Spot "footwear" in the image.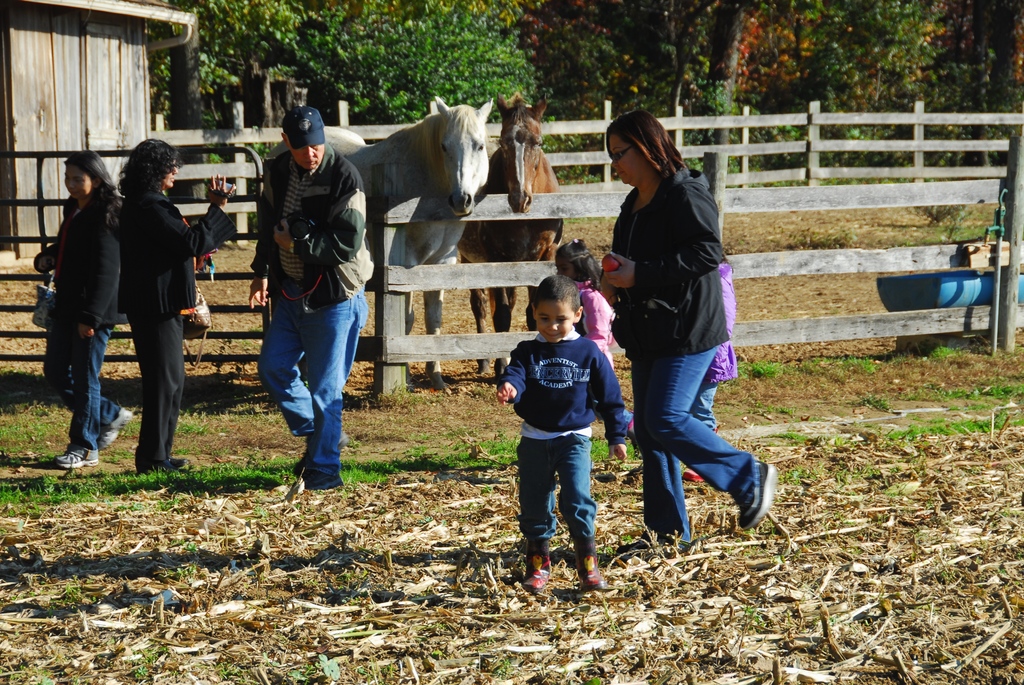
"footwear" found at [left=292, top=430, right=348, bottom=478].
